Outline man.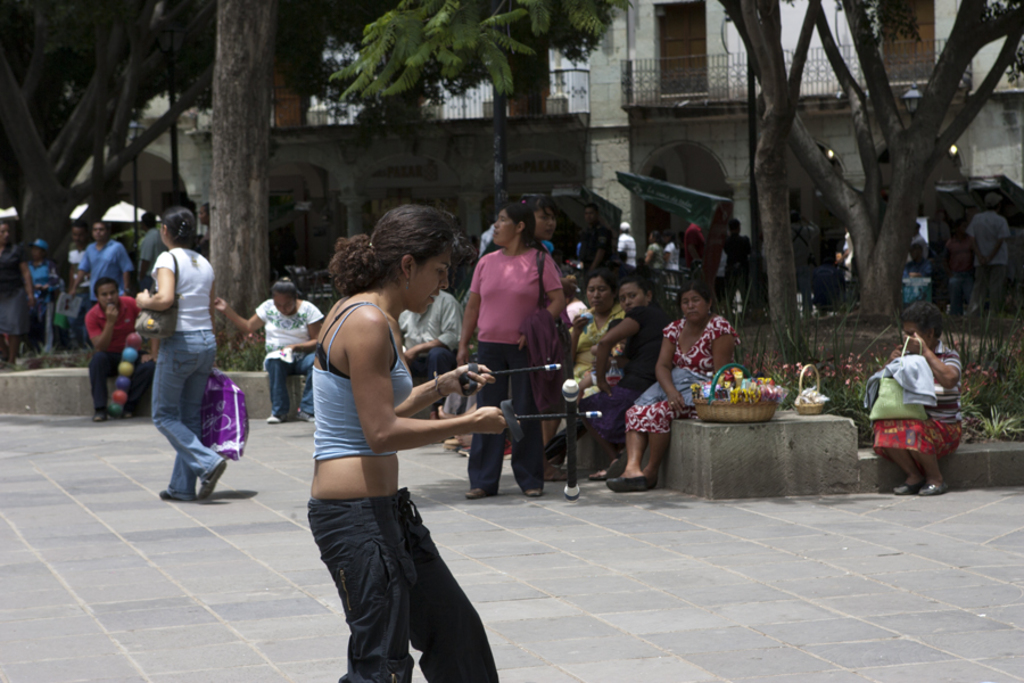
Outline: bbox(138, 212, 165, 286).
